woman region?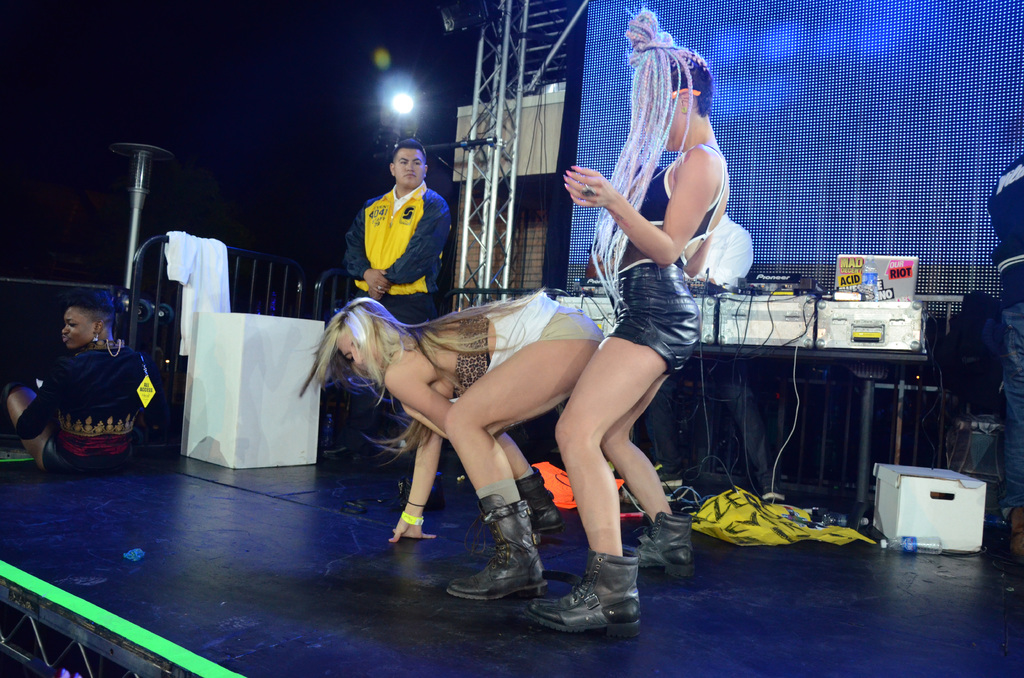
8,281,148,456
